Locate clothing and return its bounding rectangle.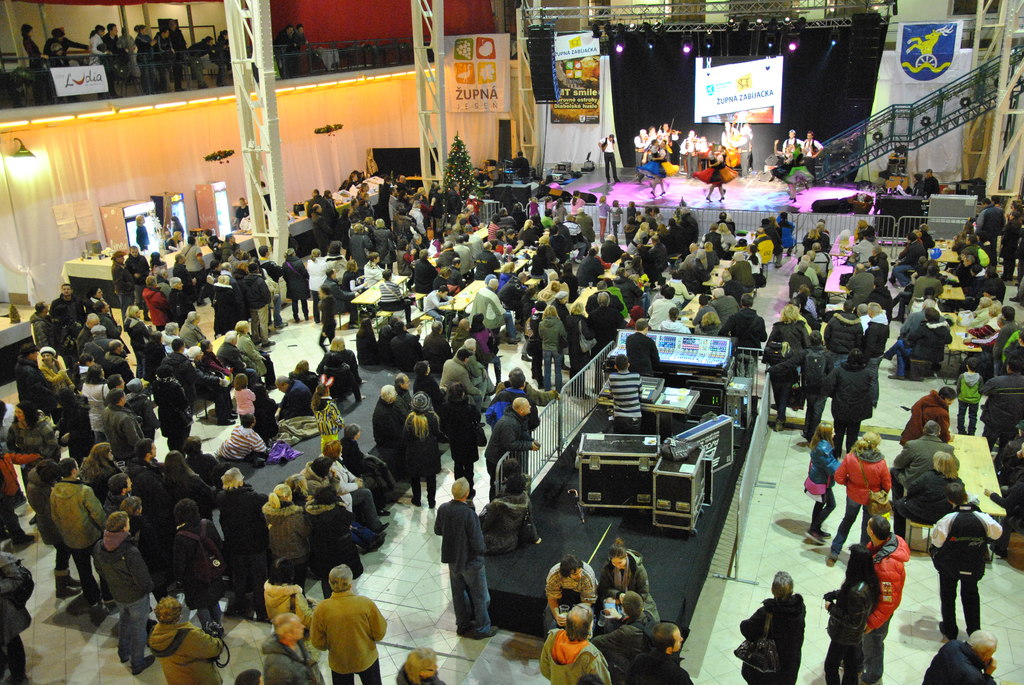
locate(556, 565, 595, 599).
